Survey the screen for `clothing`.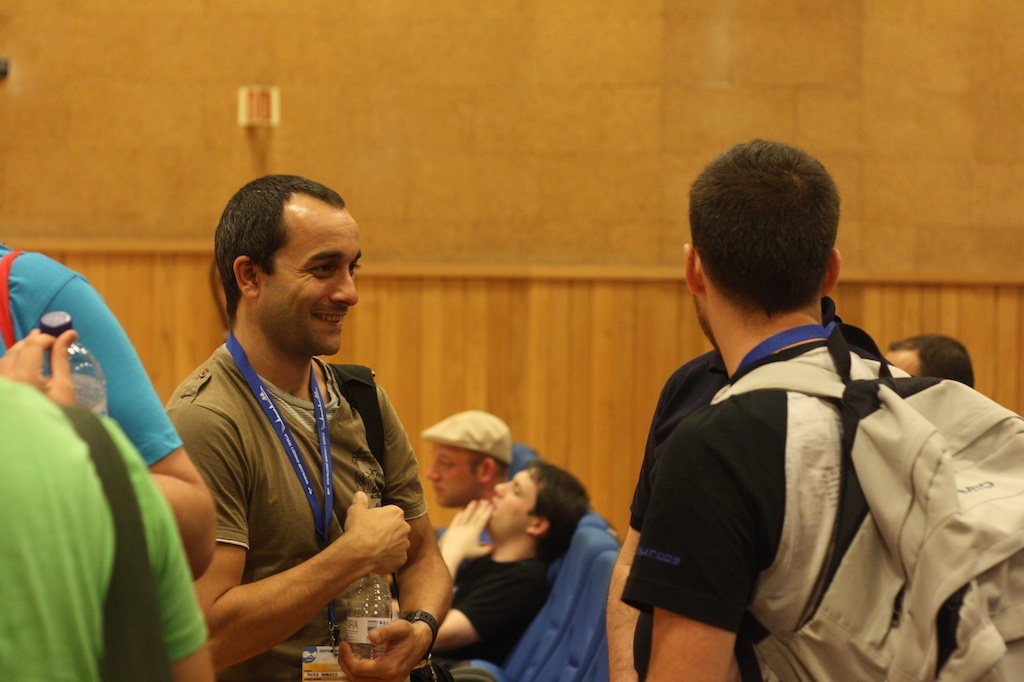
Survey found: rect(627, 296, 892, 681).
